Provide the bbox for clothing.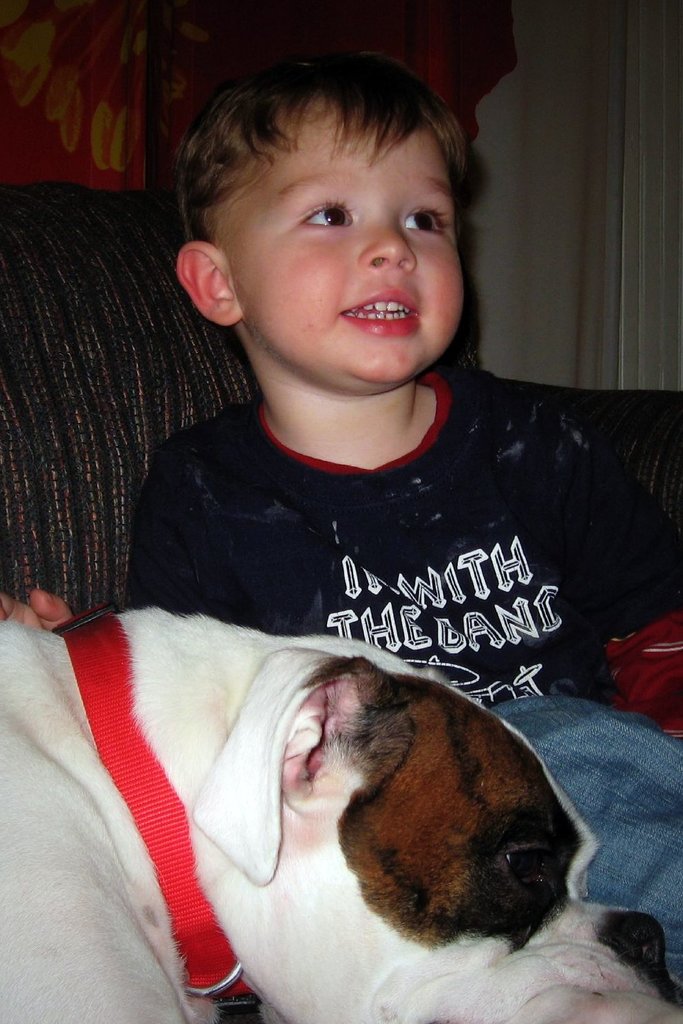
(71, 313, 653, 951).
